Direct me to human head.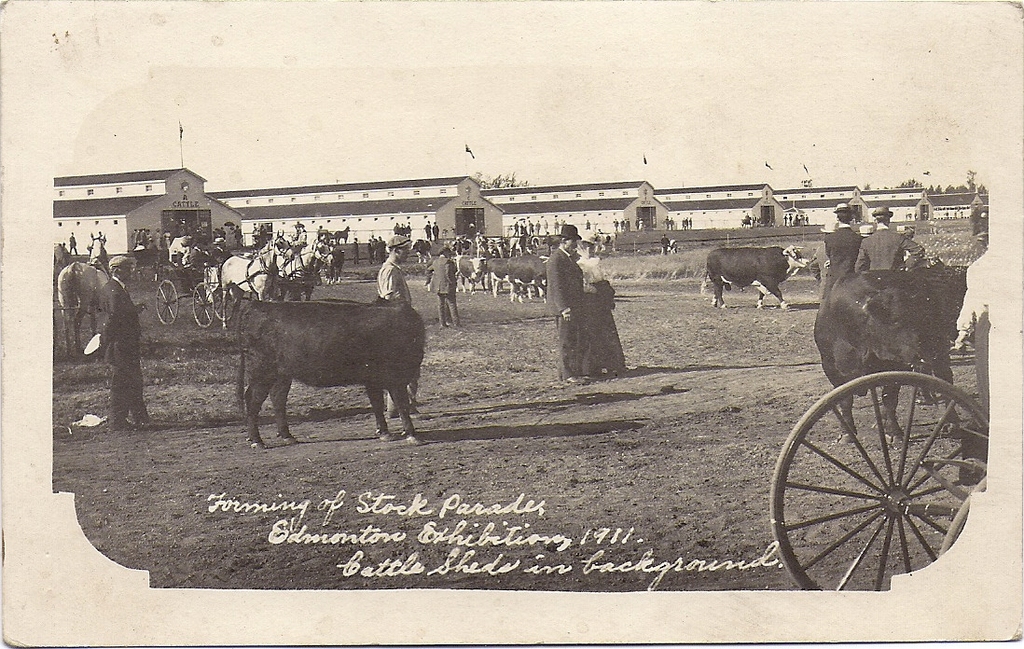
Direction: [823, 218, 838, 237].
